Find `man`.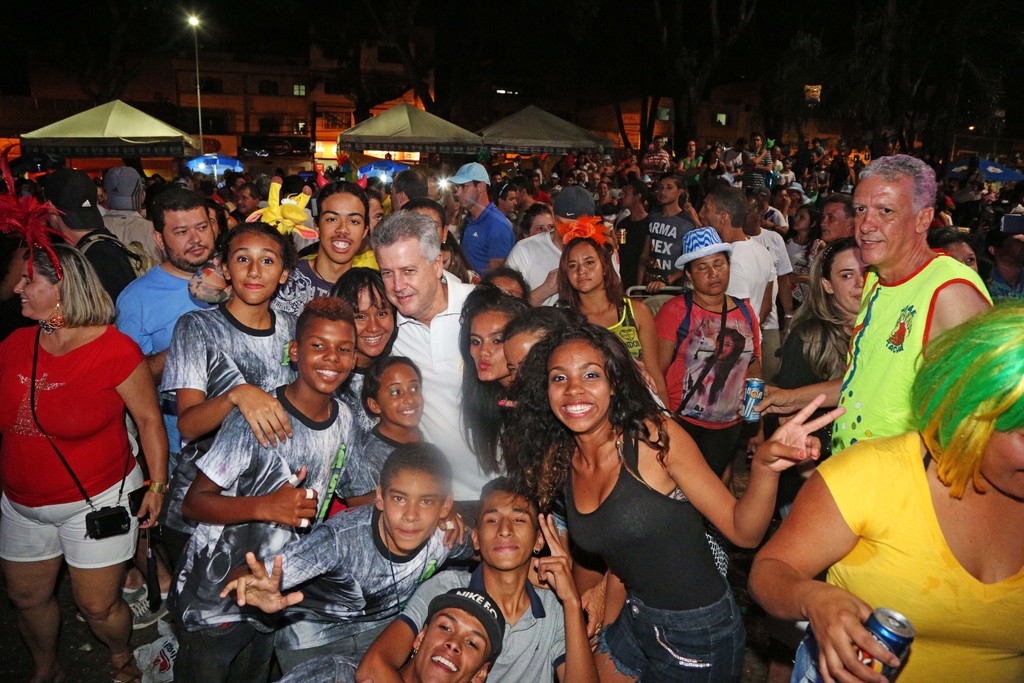
x1=272 y1=179 x2=368 y2=319.
